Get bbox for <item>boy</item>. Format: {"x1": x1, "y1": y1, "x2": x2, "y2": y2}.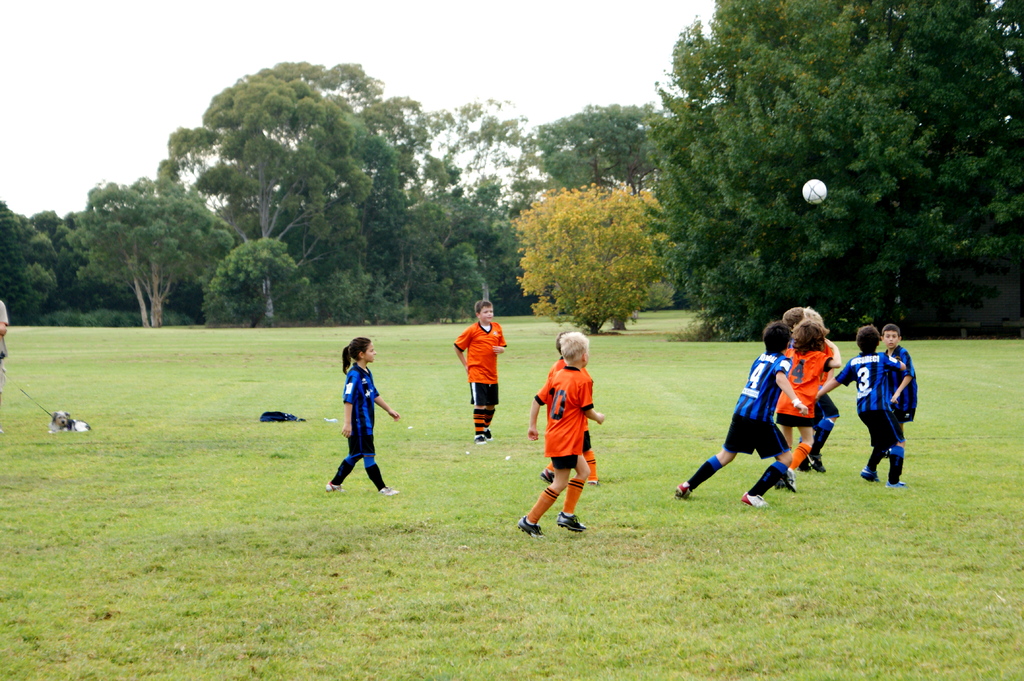
{"x1": 538, "y1": 329, "x2": 602, "y2": 486}.
